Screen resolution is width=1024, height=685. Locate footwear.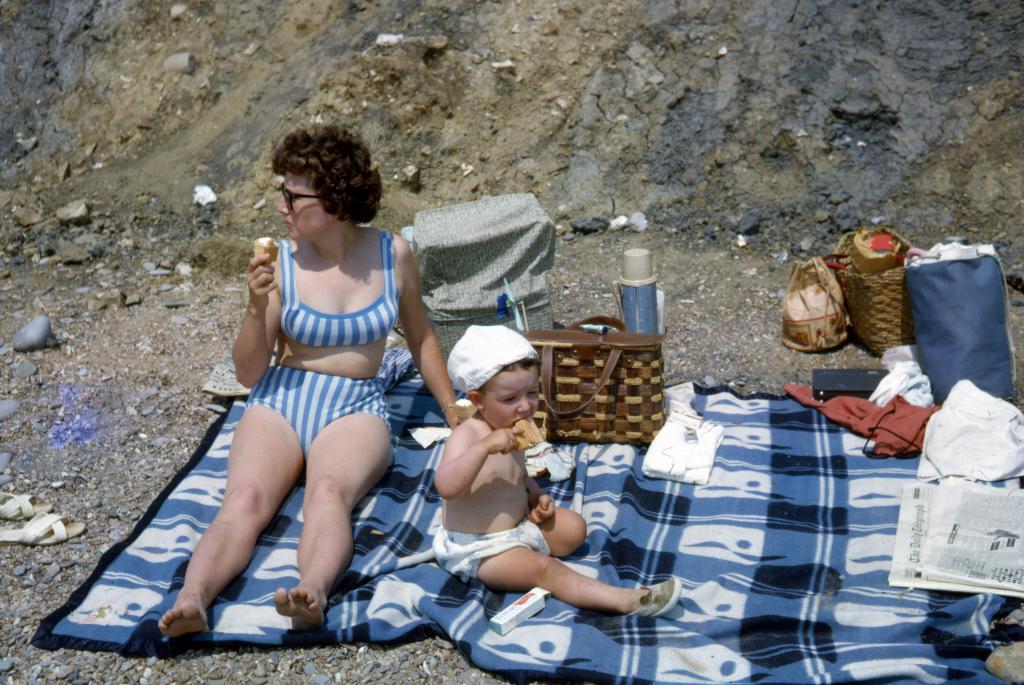
<bbox>0, 489, 51, 519</bbox>.
